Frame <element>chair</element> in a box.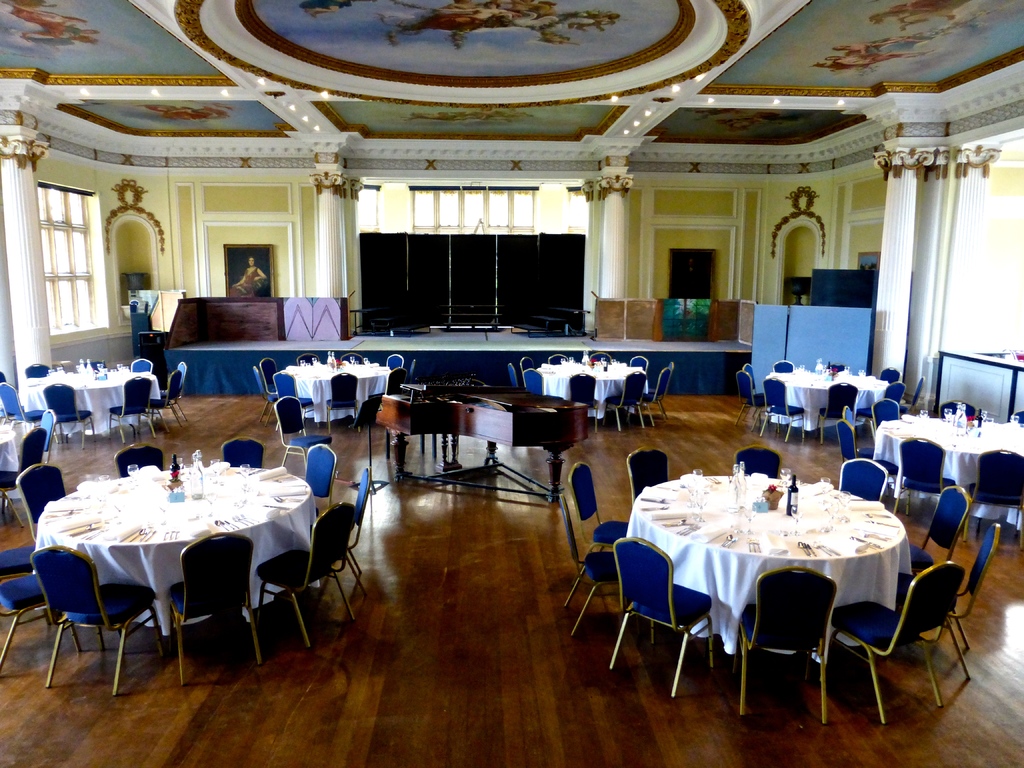
(759, 374, 808, 443).
